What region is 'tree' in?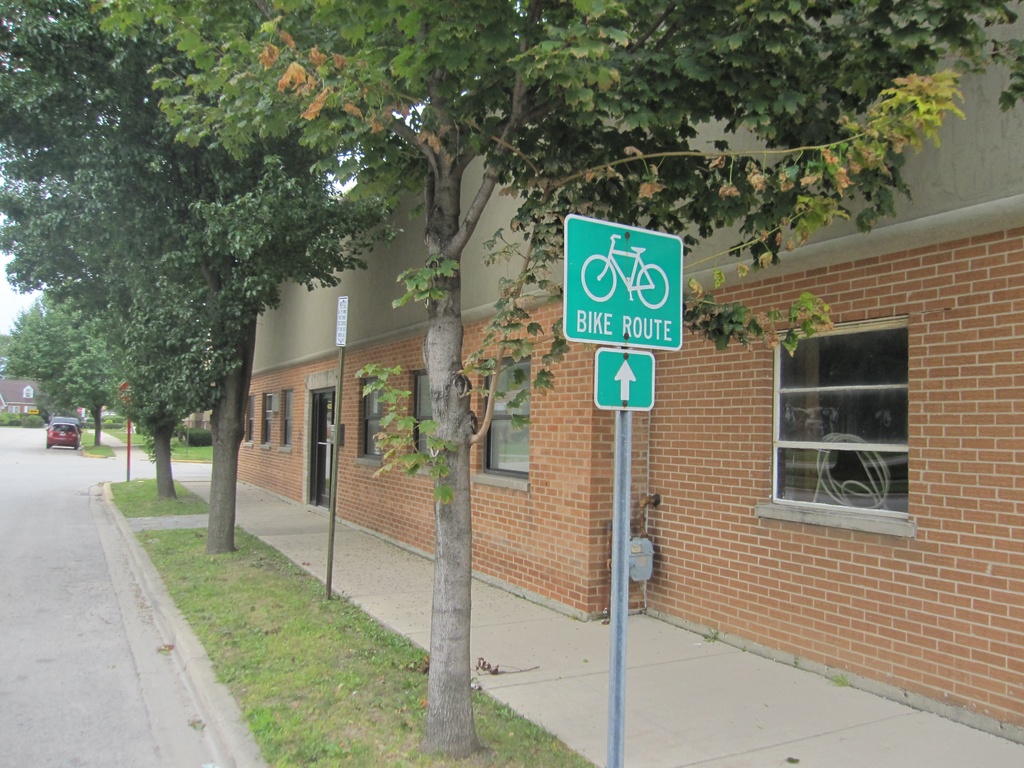
bbox=[0, 298, 91, 427].
